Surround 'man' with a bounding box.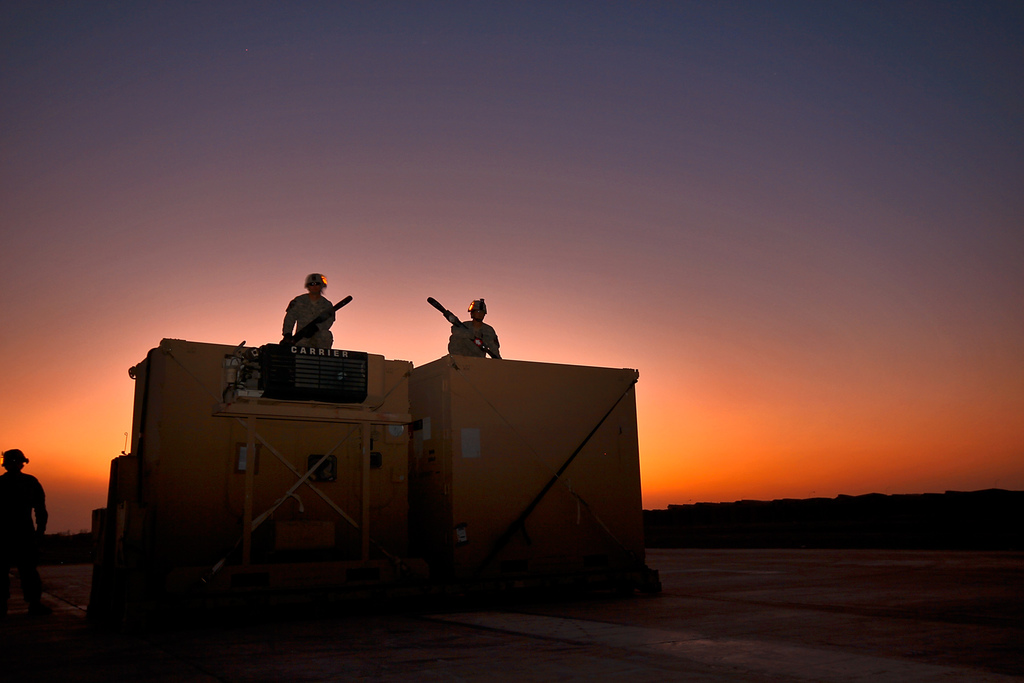
left=447, top=298, right=502, bottom=360.
